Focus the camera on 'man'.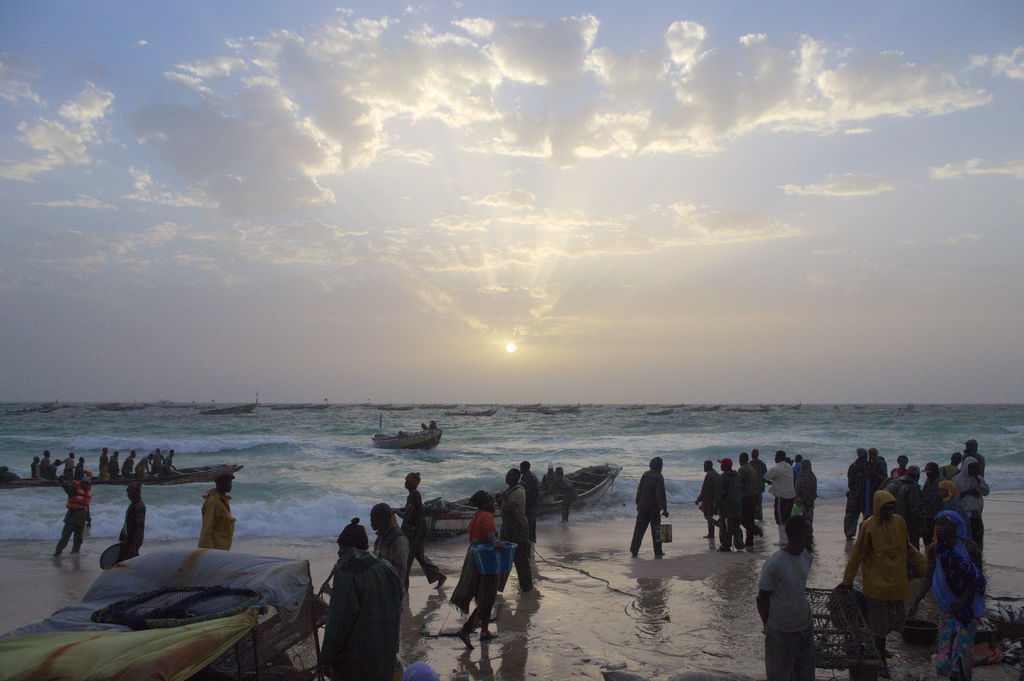
Focus region: [920,461,946,552].
